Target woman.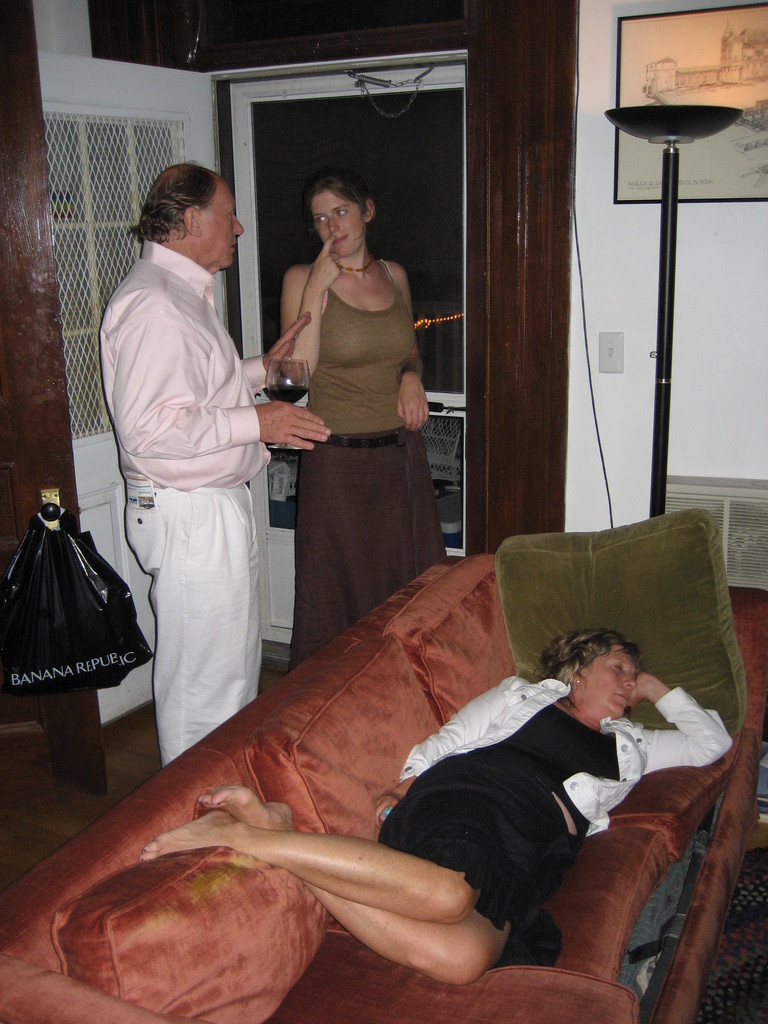
Target region: (left=137, top=618, right=737, bottom=980).
